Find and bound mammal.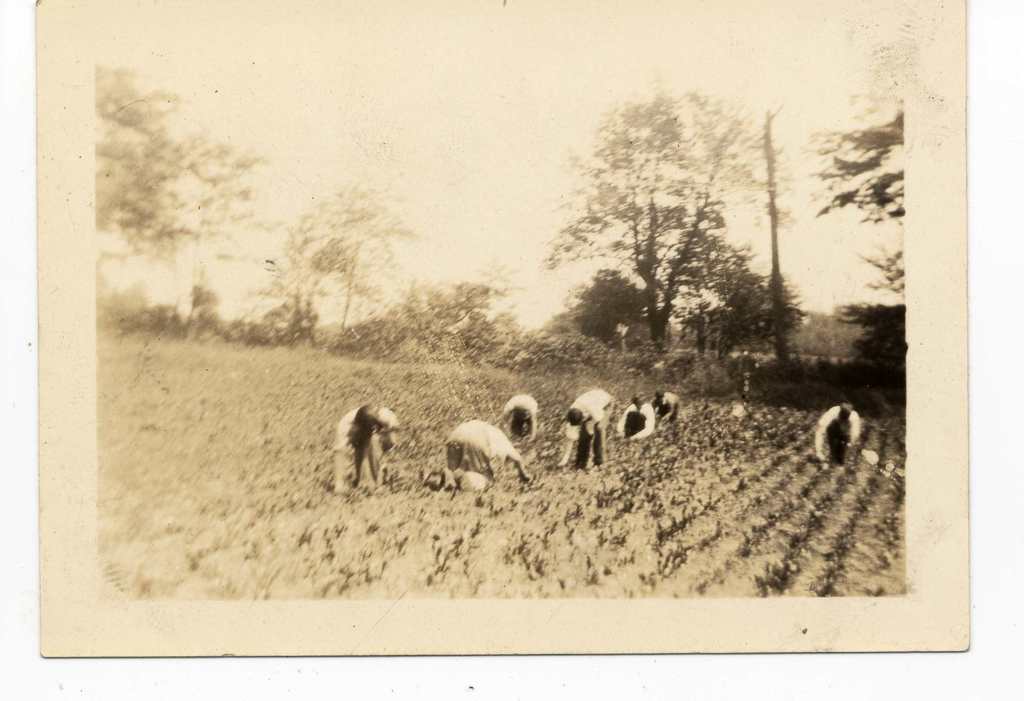
Bound: detection(548, 383, 617, 465).
